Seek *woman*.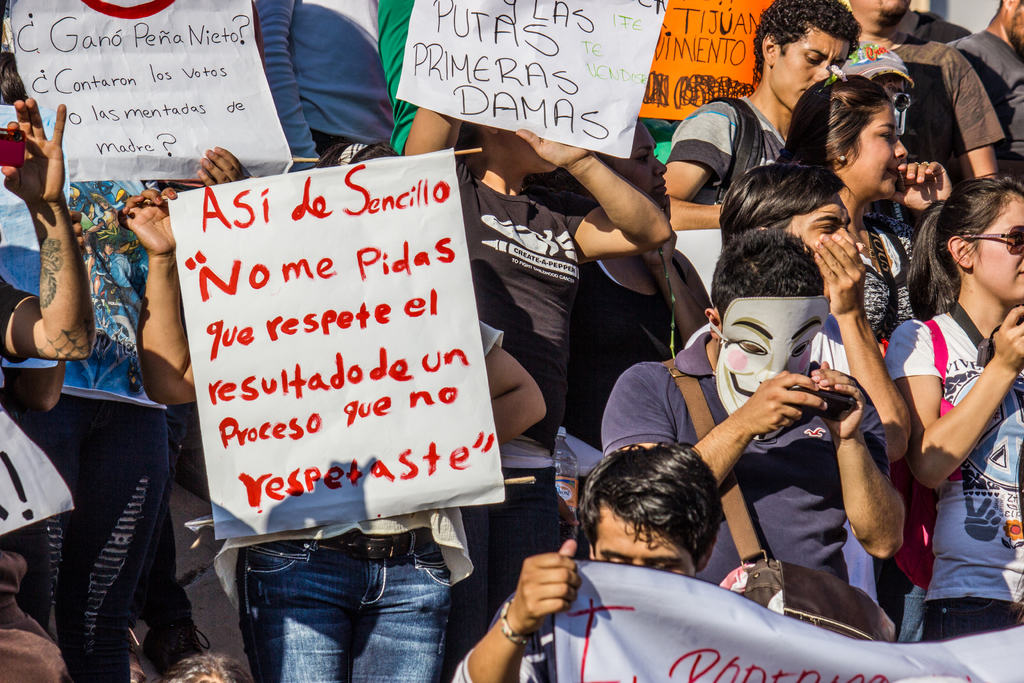
bbox=(431, 89, 678, 682).
